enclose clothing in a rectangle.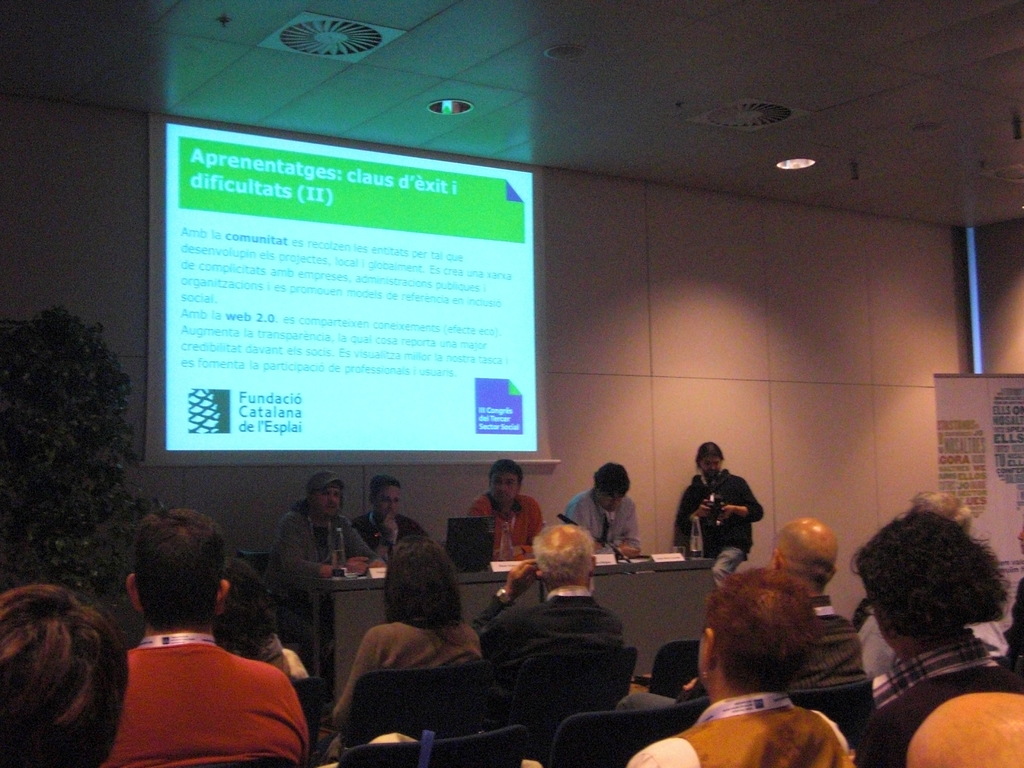
344, 493, 436, 566.
